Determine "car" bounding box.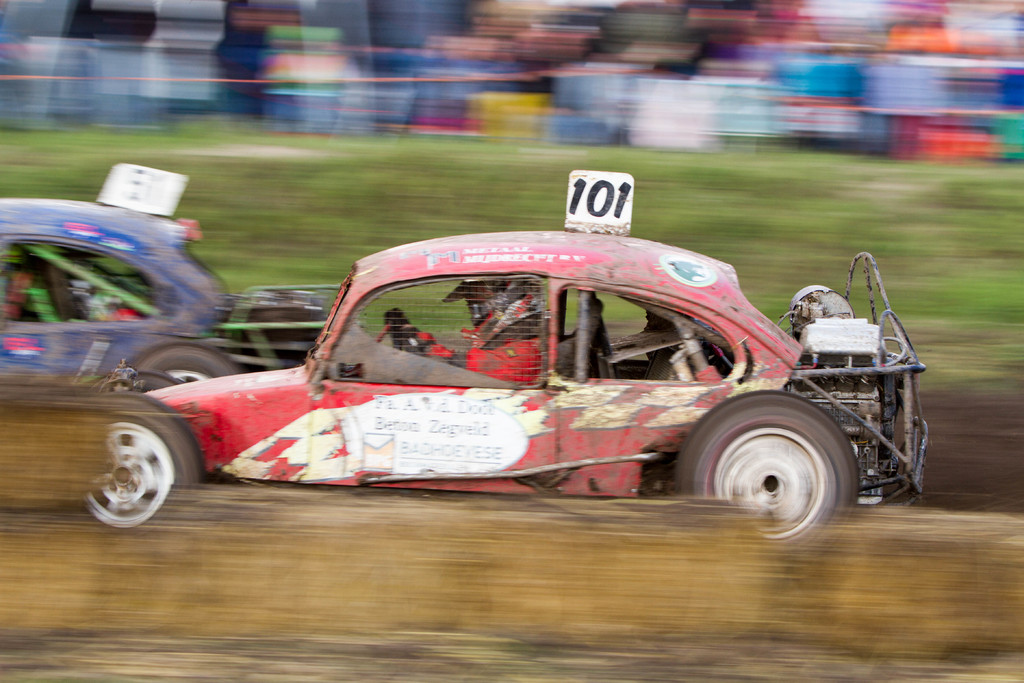
Determined: left=0, top=193, right=328, bottom=391.
